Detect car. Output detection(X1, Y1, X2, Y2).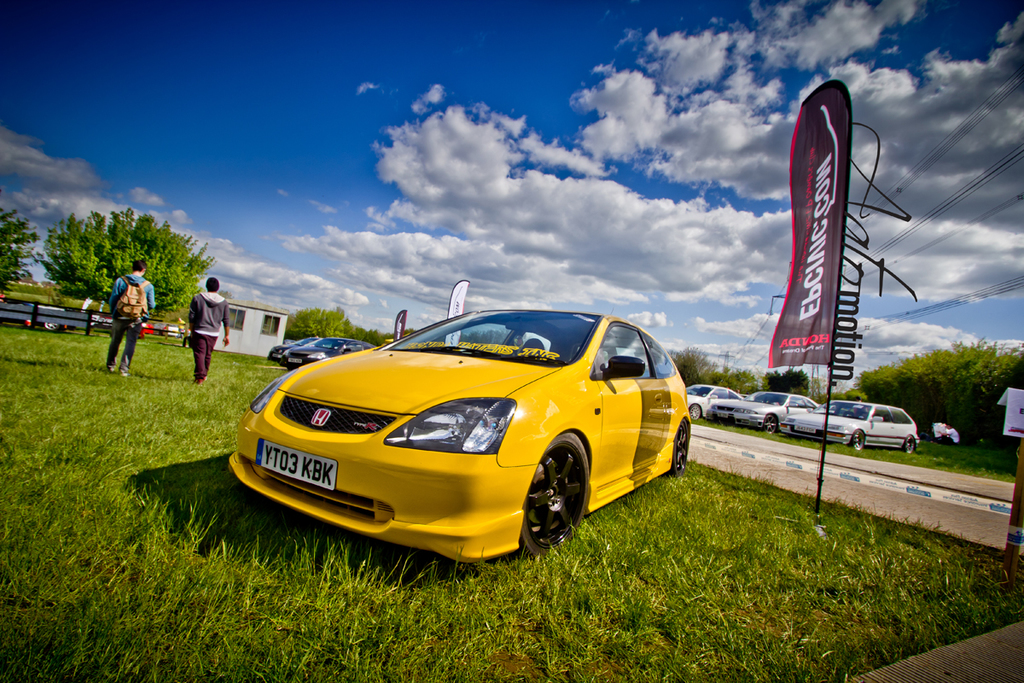
detection(713, 385, 822, 431).
